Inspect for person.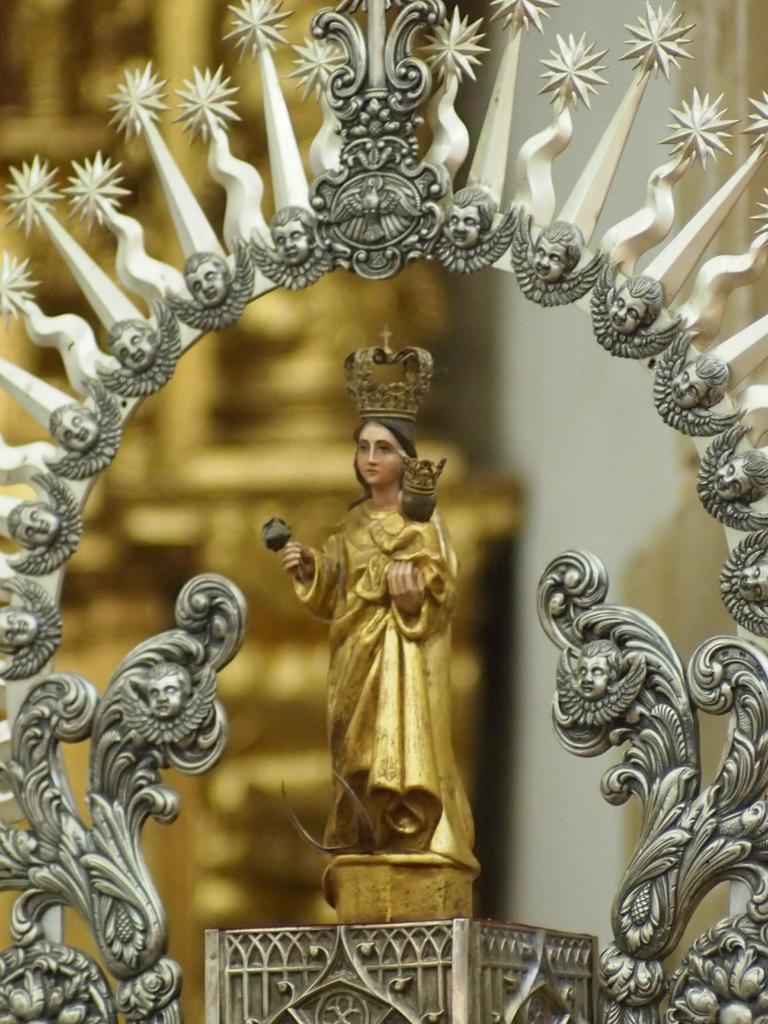
Inspection: region(0, 605, 43, 653).
